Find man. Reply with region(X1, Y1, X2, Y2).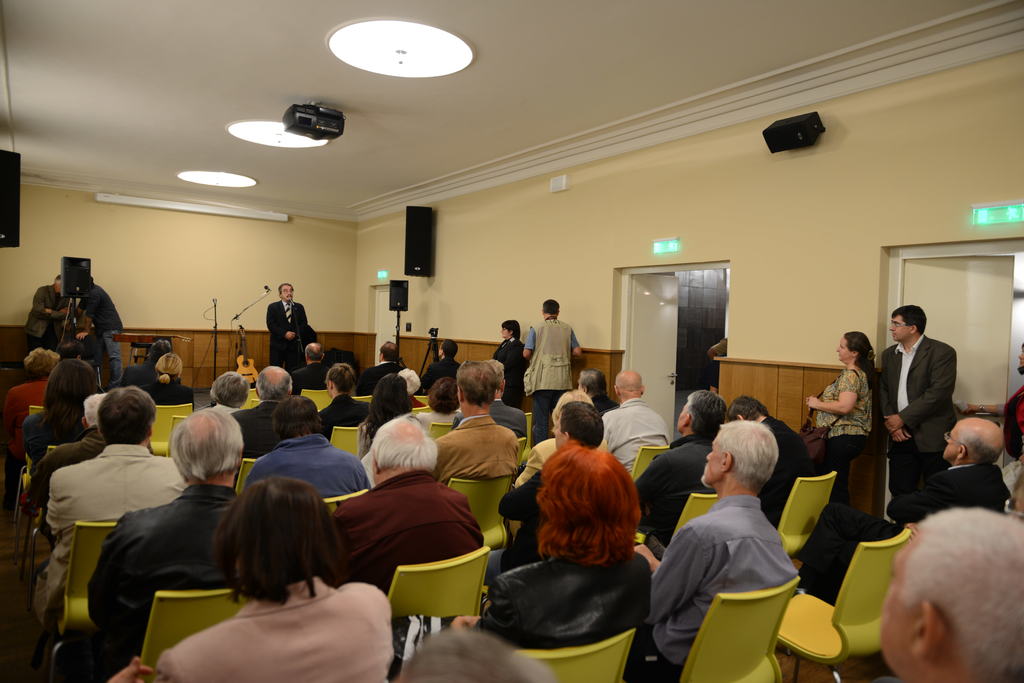
region(886, 298, 980, 503).
